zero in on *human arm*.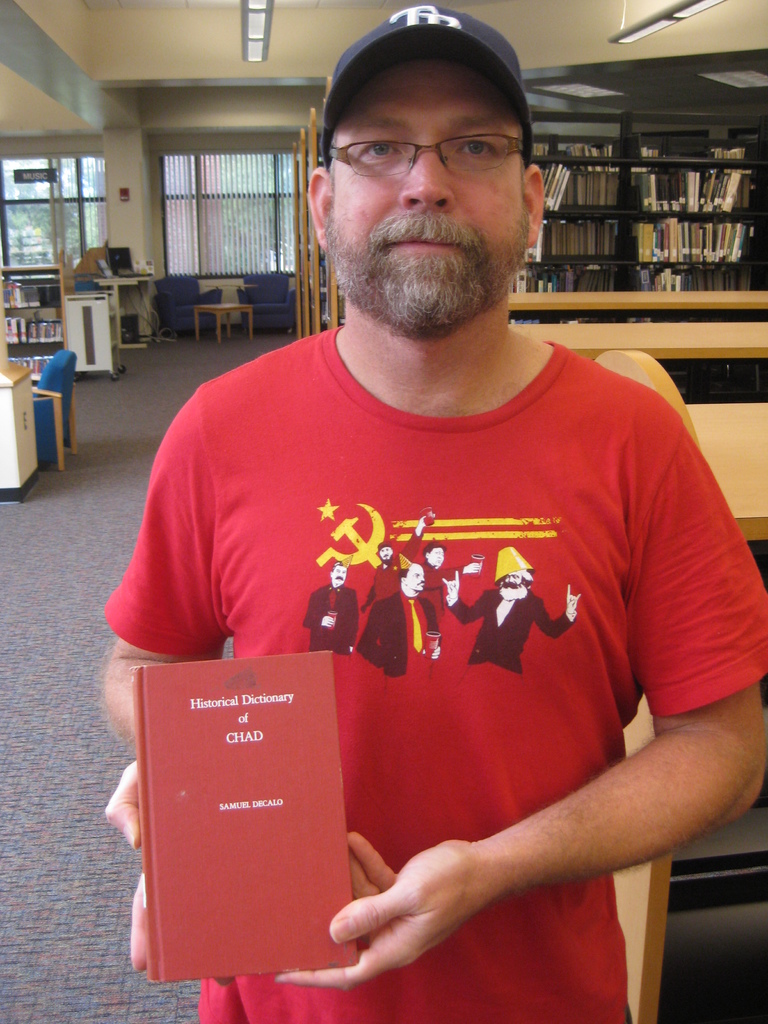
Zeroed in: BBox(371, 563, 730, 984).
